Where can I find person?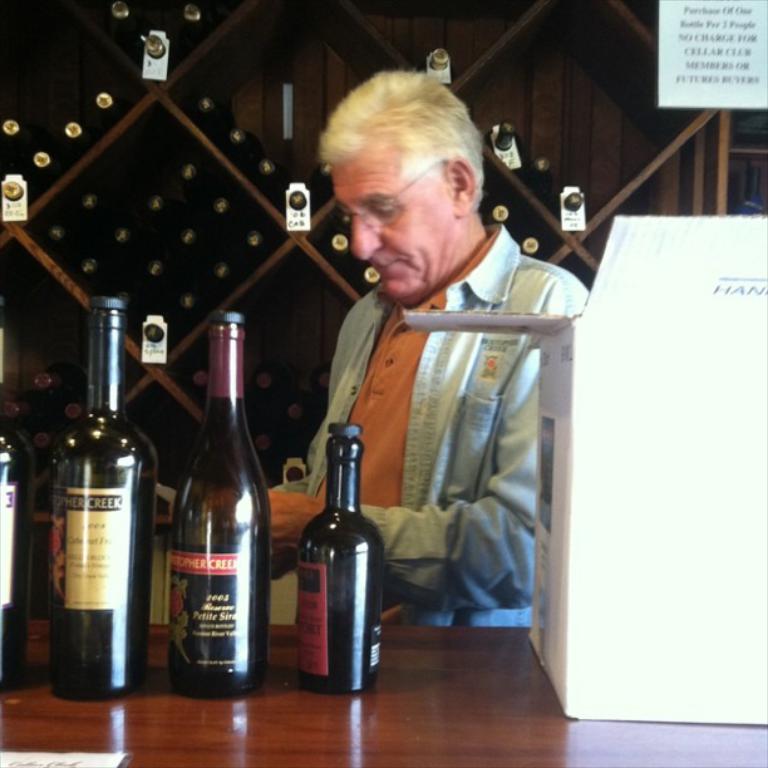
You can find it at detection(208, 65, 592, 631).
